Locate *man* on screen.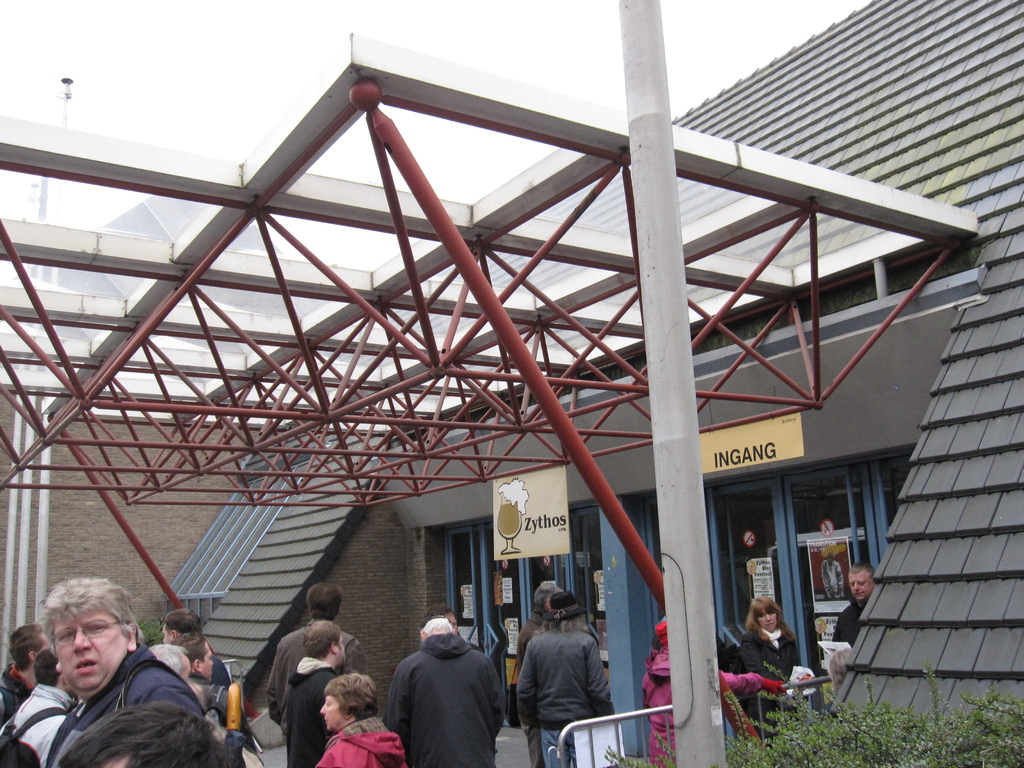
On screen at (left=389, top=625, right=506, bottom=767).
